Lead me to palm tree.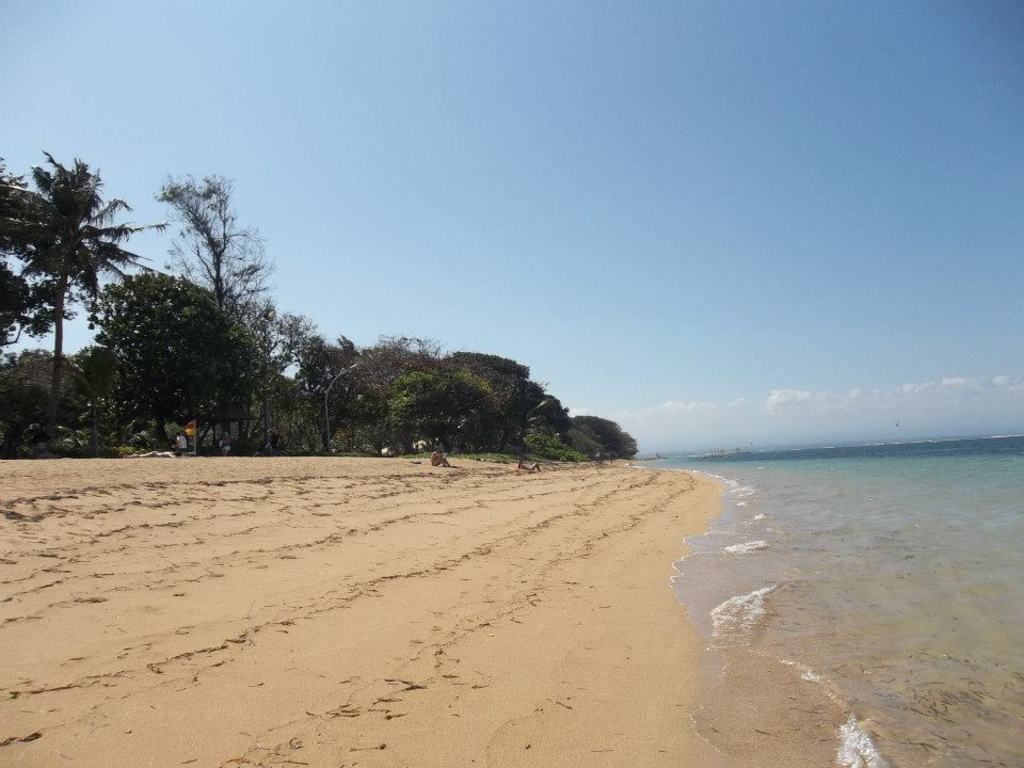
Lead to BBox(130, 283, 252, 453).
